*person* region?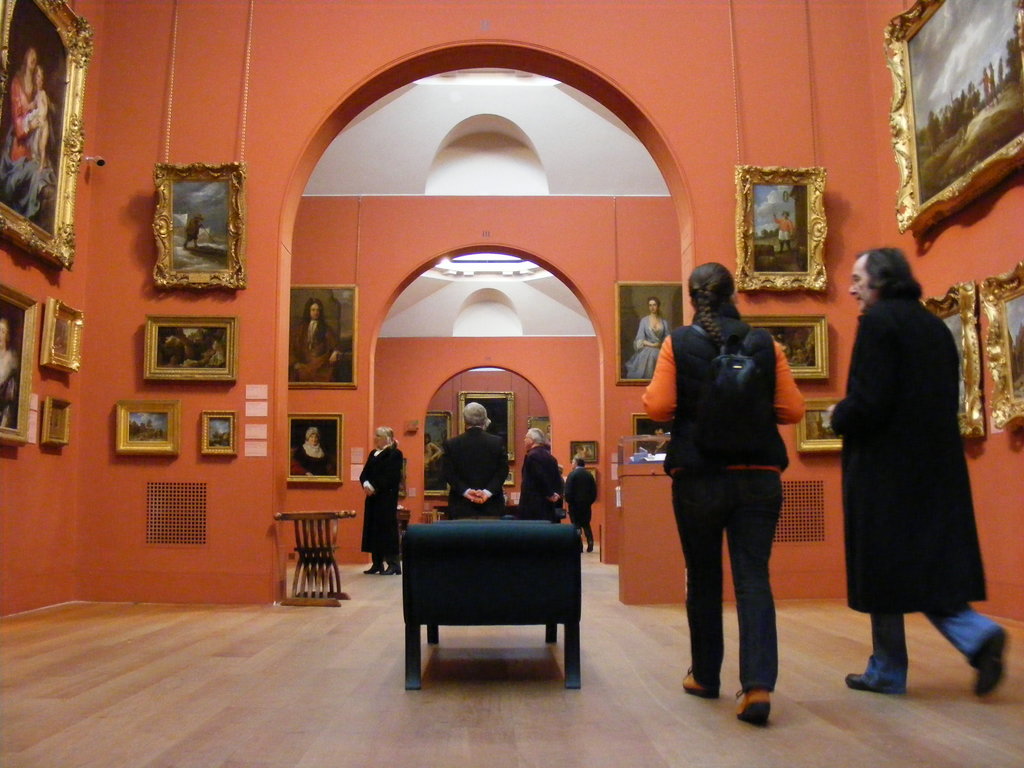
box(511, 424, 560, 519)
